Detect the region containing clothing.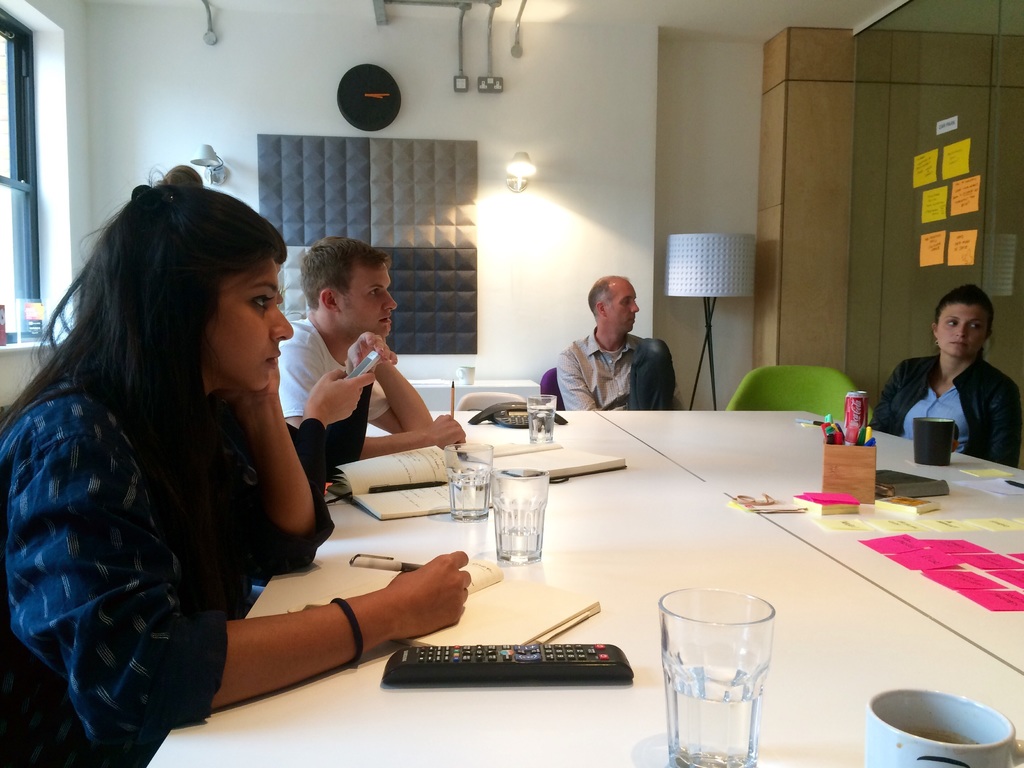
(x1=277, y1=312, x2=397, y2=425).
